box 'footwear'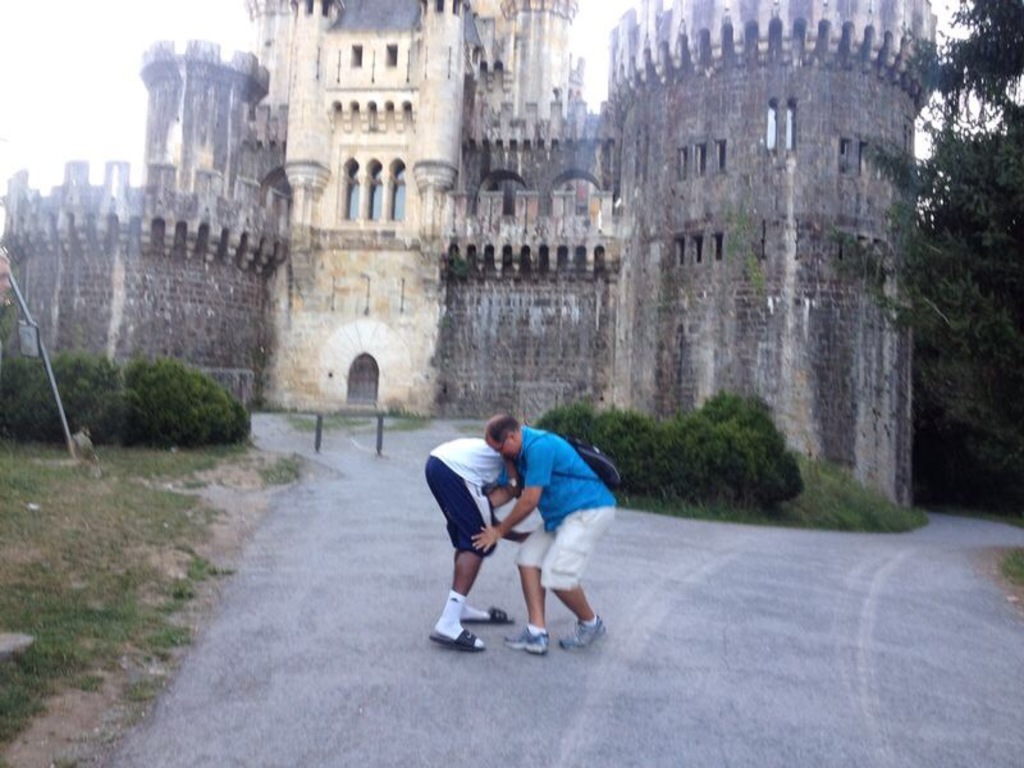
l=503, t=622, r=554, b=654
